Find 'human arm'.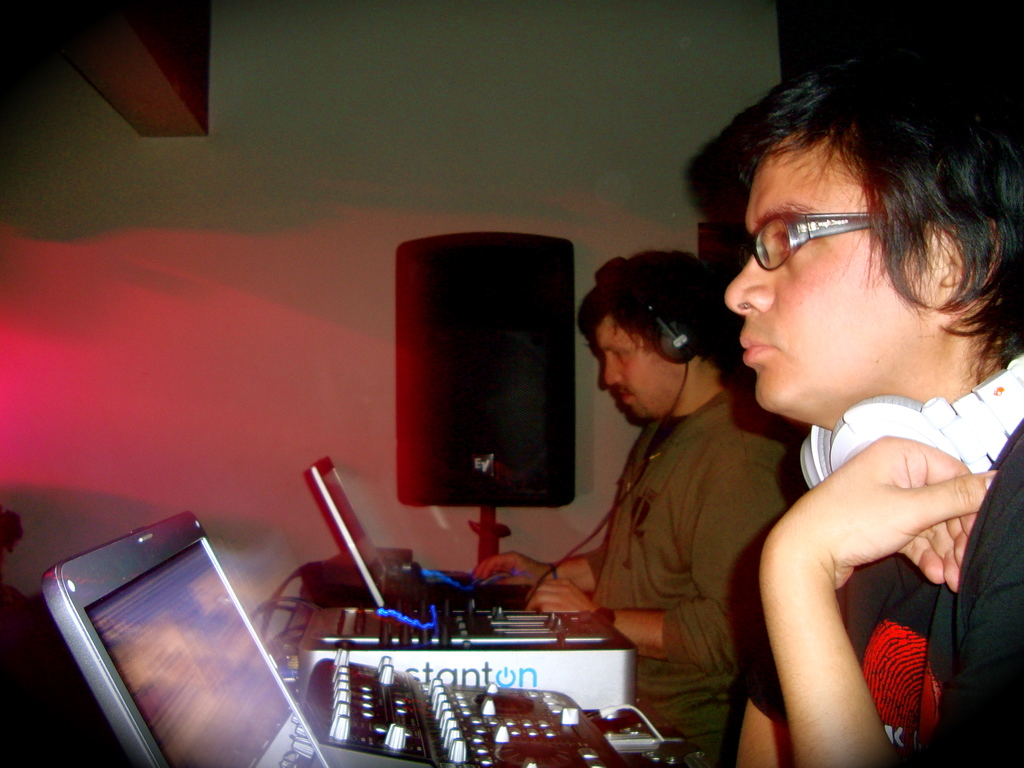
474 552 604 591.
